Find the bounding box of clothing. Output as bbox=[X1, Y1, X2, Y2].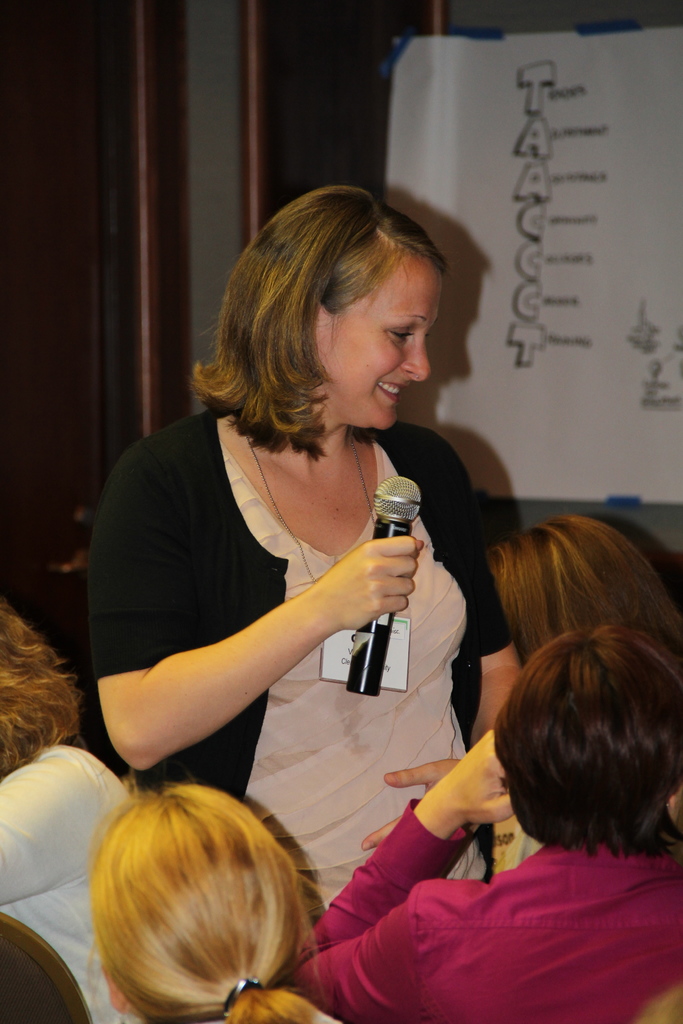
bbox=[101, 350, 468, 809].
